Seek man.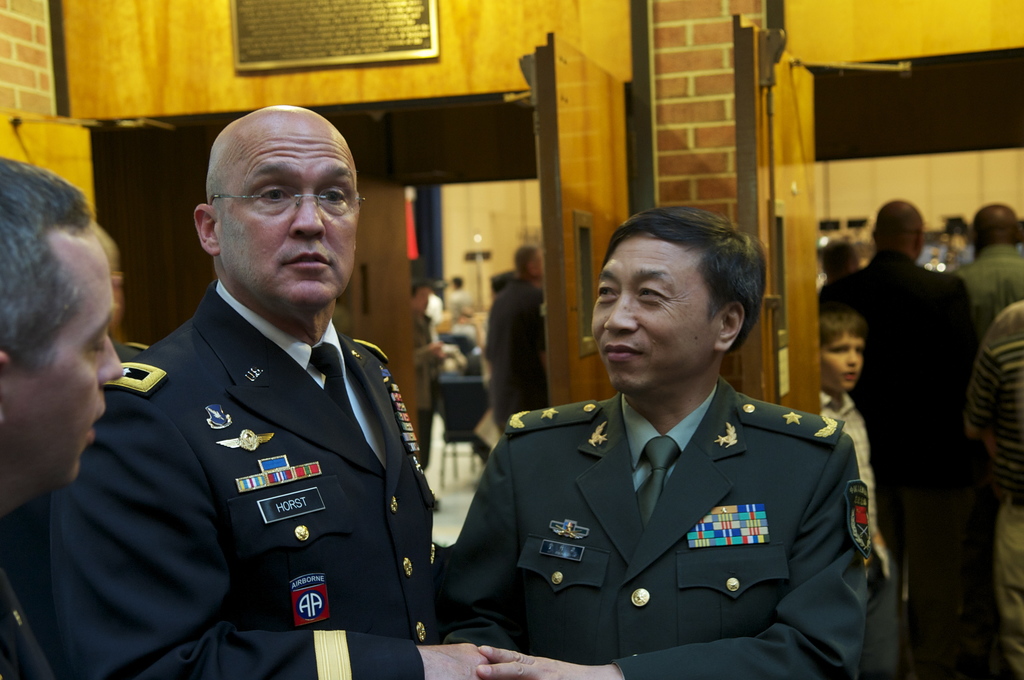
(0,156,125,669).
